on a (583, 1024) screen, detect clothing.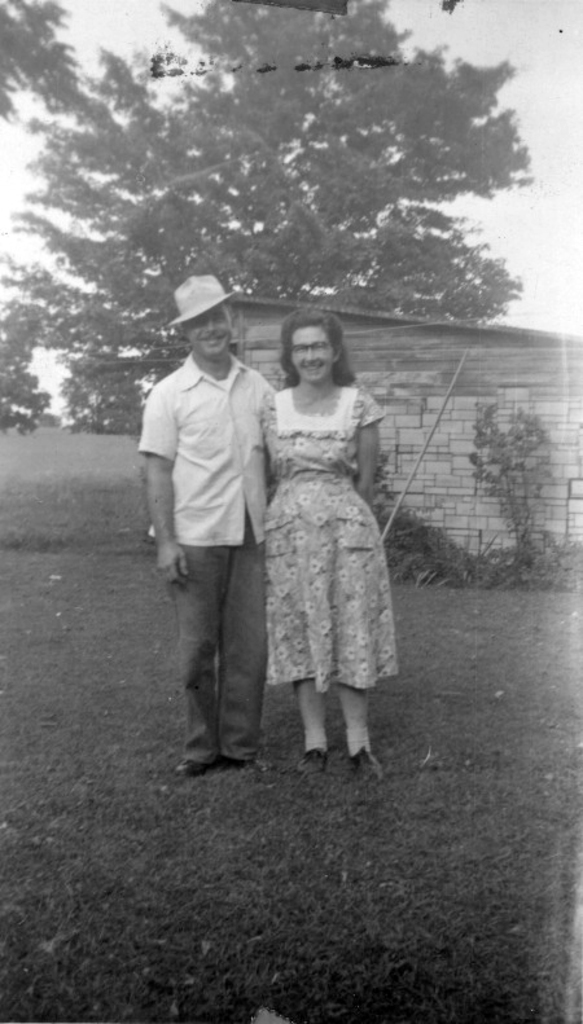
{"left": 135, "top": 351, "right": 275, "bottom": 764}.
